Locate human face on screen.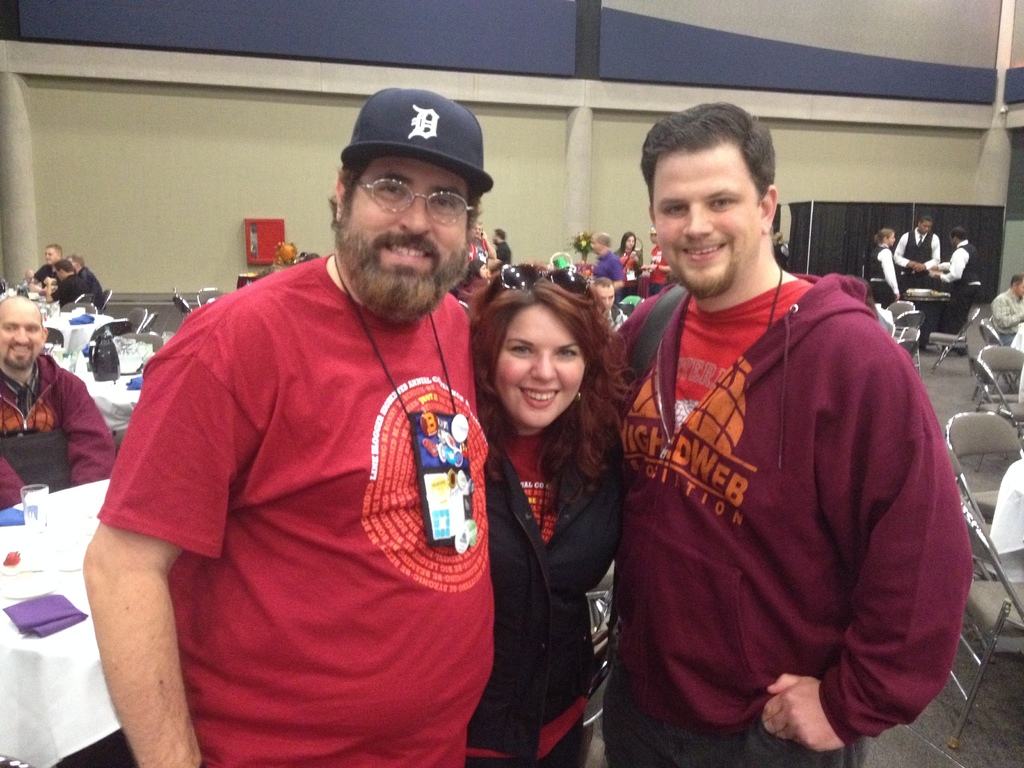
On screen at locate(342, 155, 470, 319).
